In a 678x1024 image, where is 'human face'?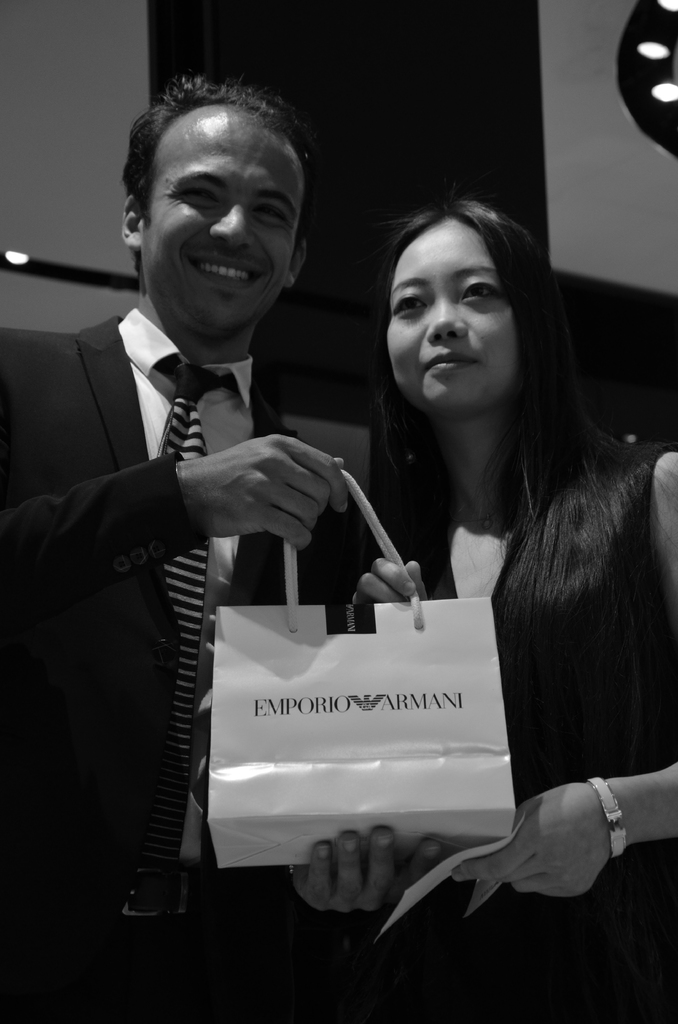
pyautogui.locateOnScreen(391, 218, 517, 413).
